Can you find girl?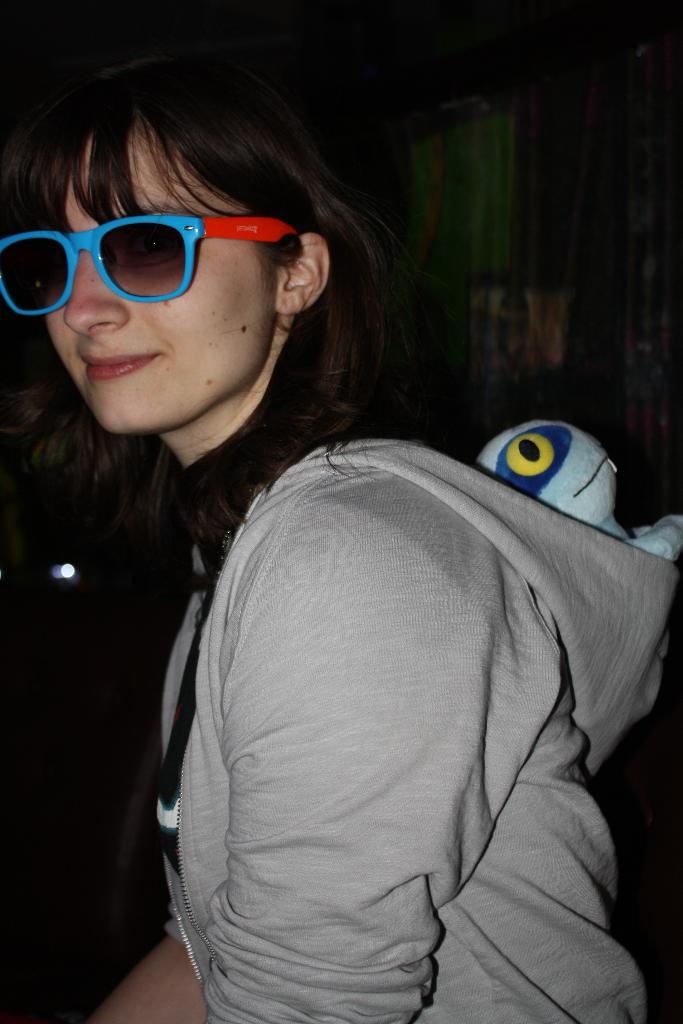
Yes, bounding box: BBox(0, 66, 682, 1023).
